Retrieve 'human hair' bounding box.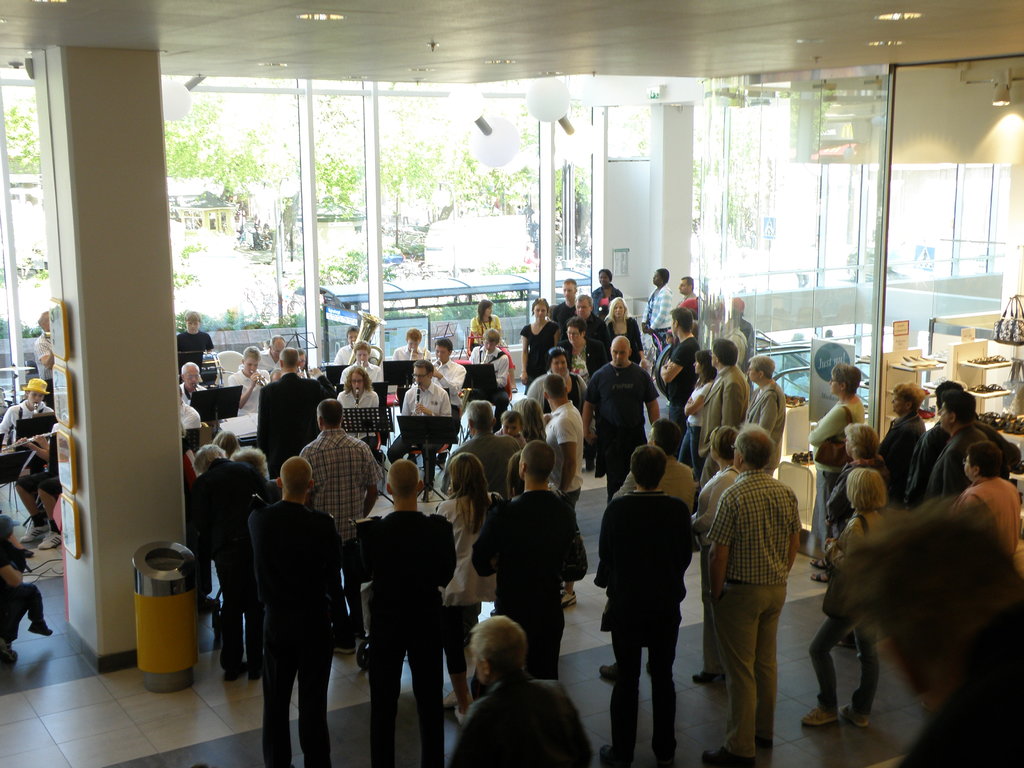
Bounding box: box=[562, 275, 577, 292].
